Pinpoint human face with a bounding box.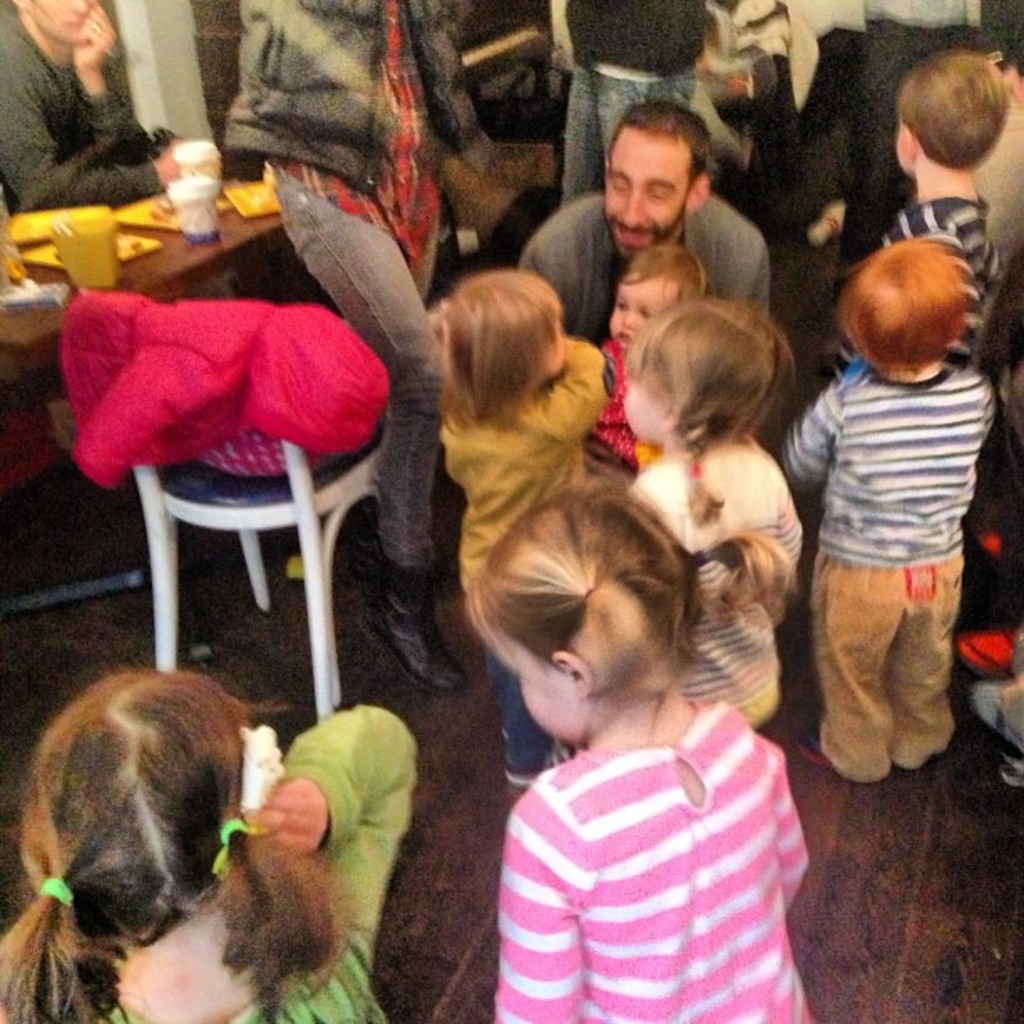
{"left": 25, "top": 0, "right": 92, "bottom": 44}.
